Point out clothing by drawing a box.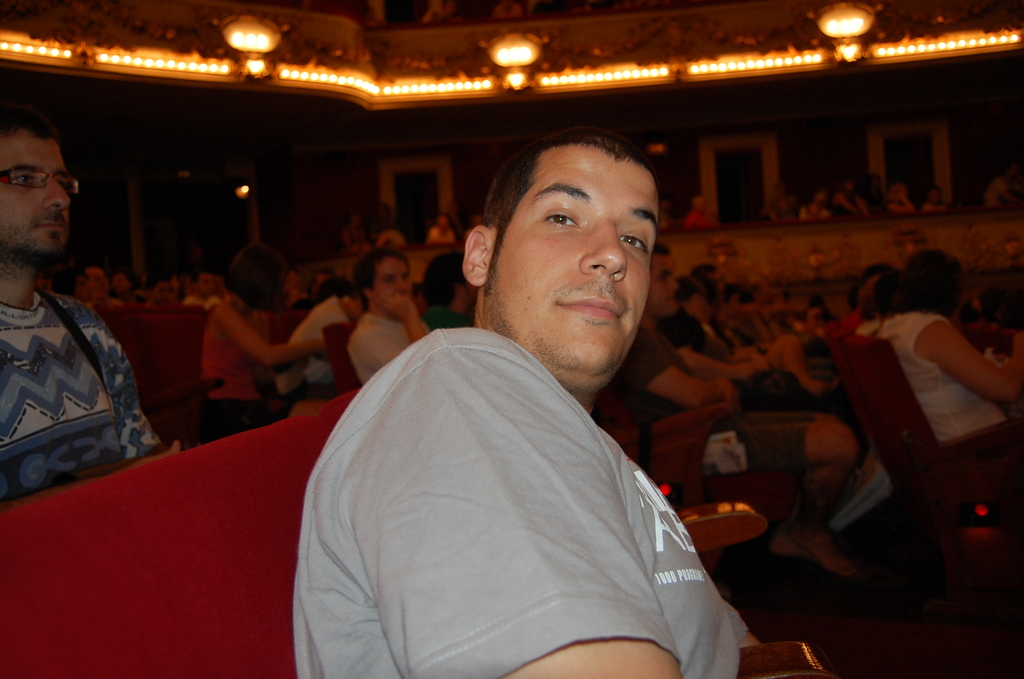
[198,296,274,426].
